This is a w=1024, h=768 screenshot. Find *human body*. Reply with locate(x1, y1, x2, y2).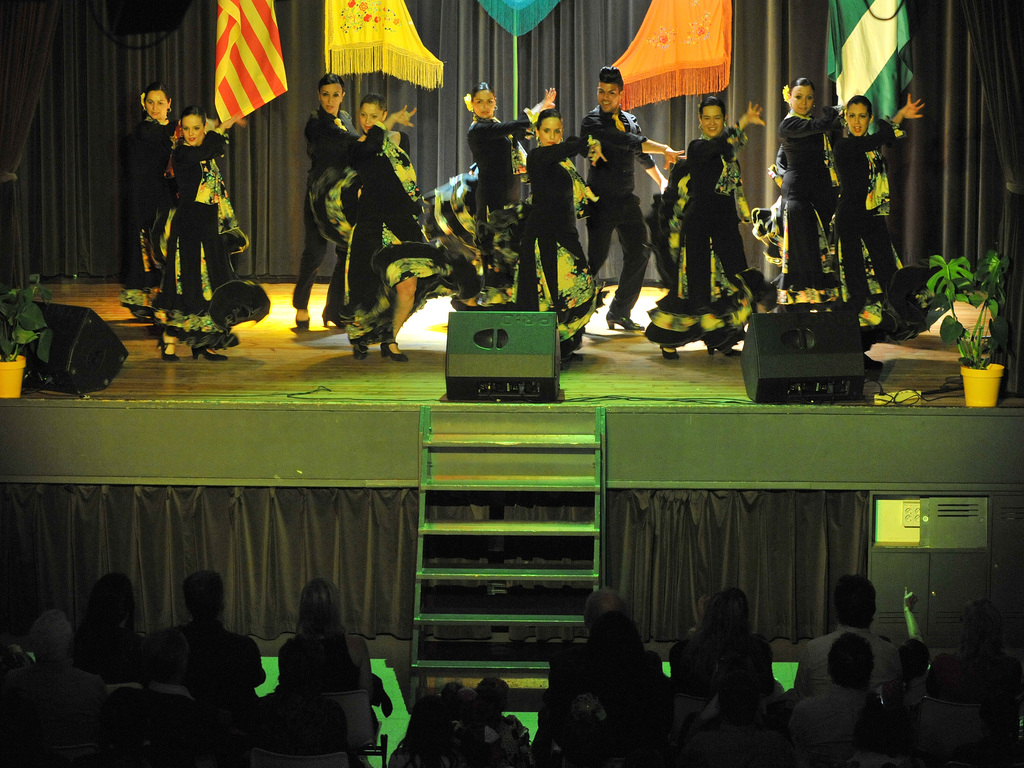
locate(35, 575, 79, 660).
